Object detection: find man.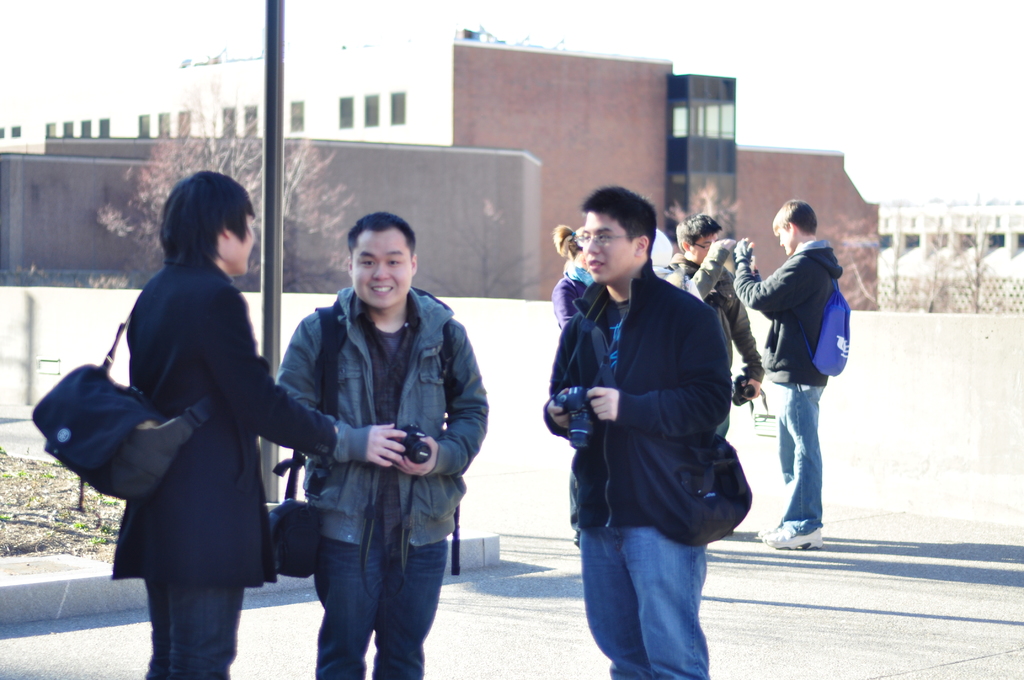
Rect(541, 183, 756, 679).
